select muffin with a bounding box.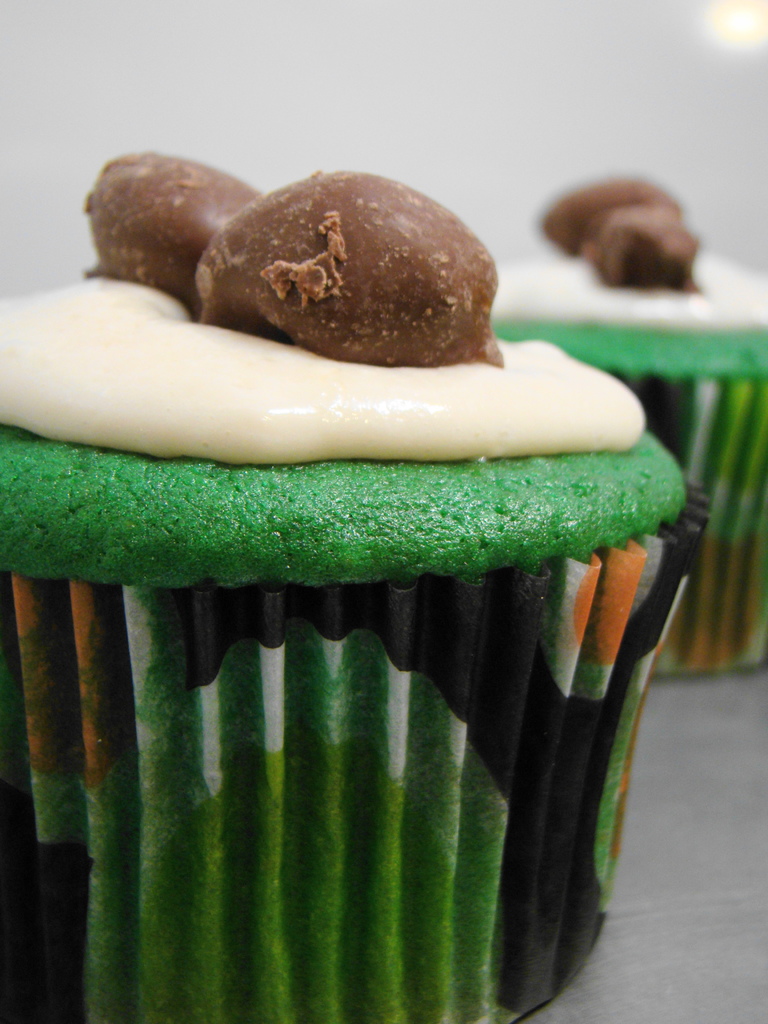
locate(469, 163, 767, 679).
